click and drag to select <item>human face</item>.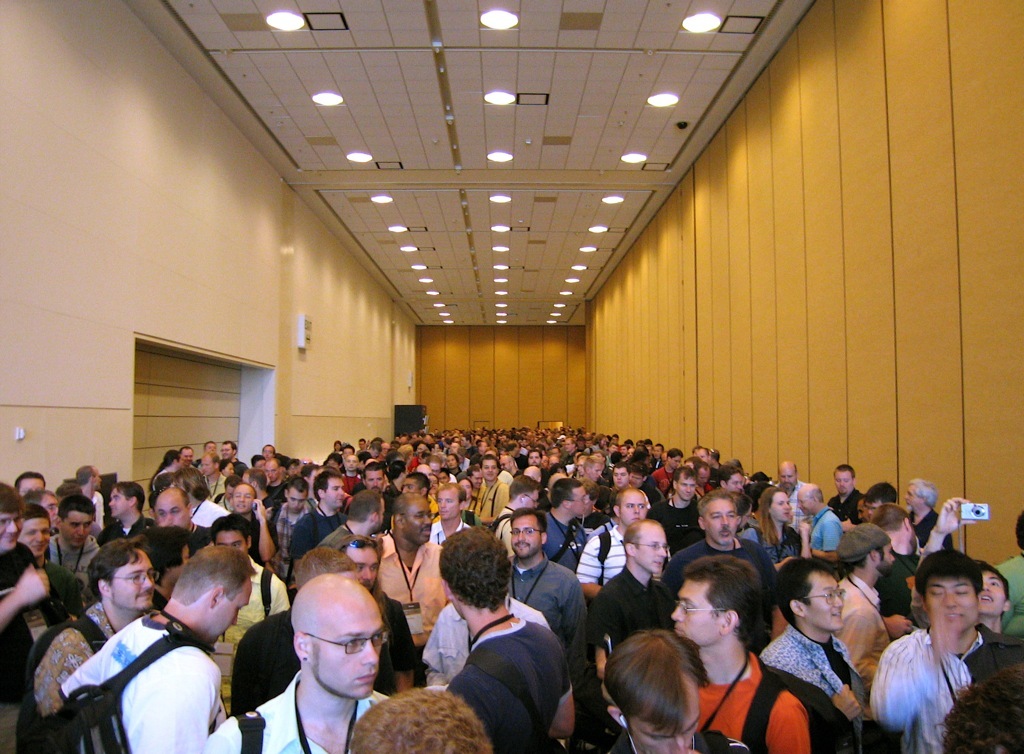
Selection: (x1=872, y1=541, x2=895, y2=577).
